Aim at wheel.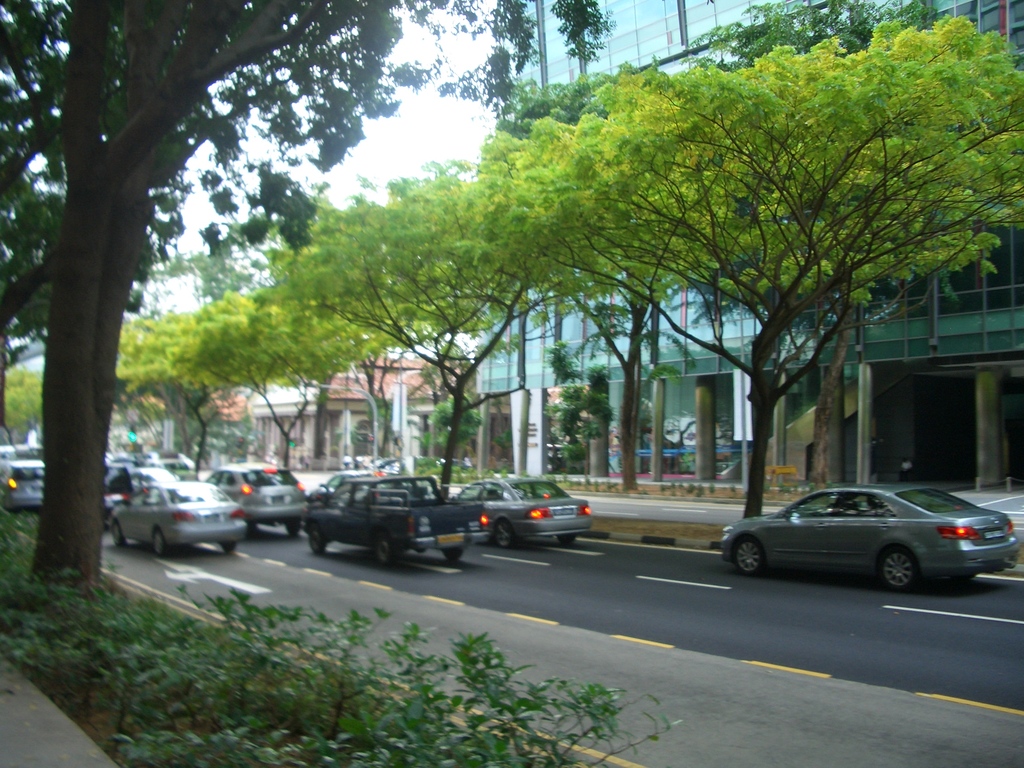
Aimed at x1=109 y1=520 x2=126 y2=549.
